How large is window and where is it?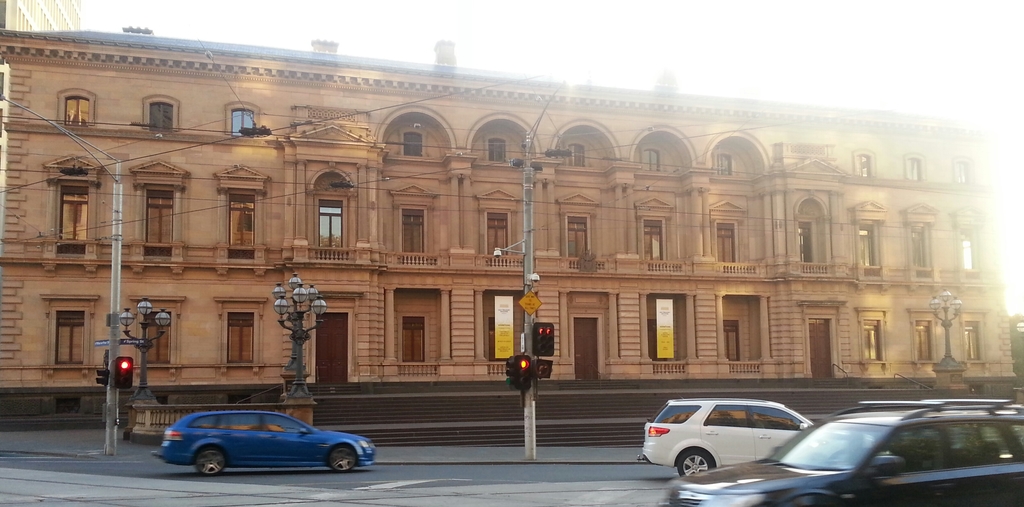
Bounding box: left=227, top=314, right=257, bottom=365.
